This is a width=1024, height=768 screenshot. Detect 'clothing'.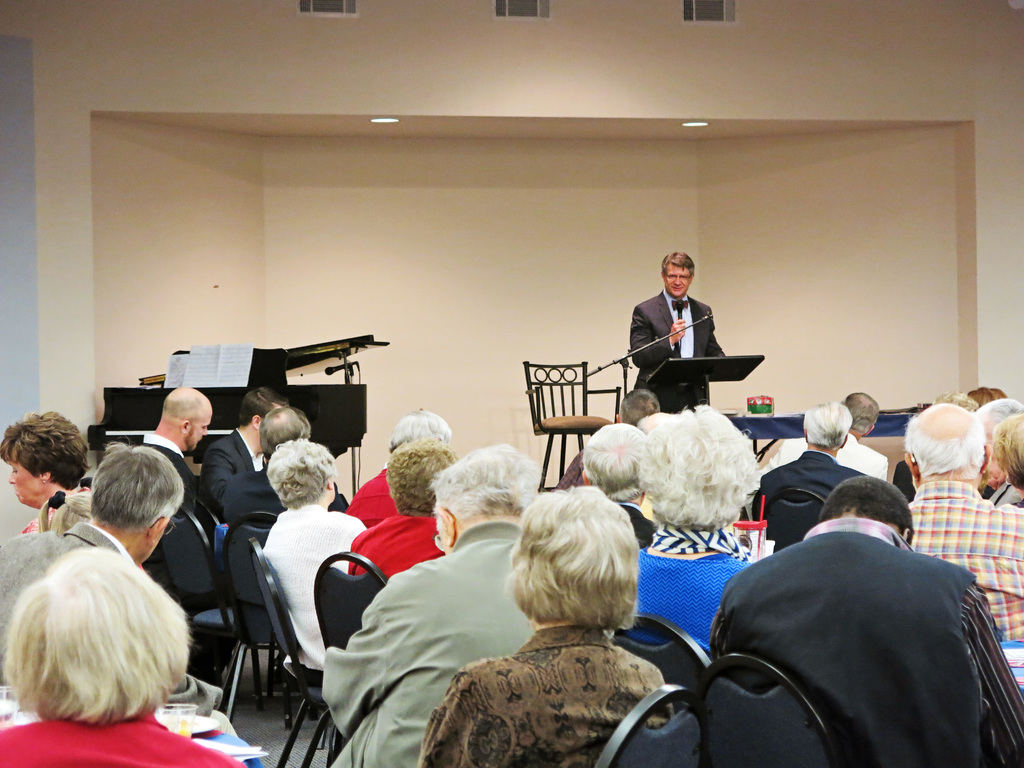
detection(342, 511, 444, 579).
